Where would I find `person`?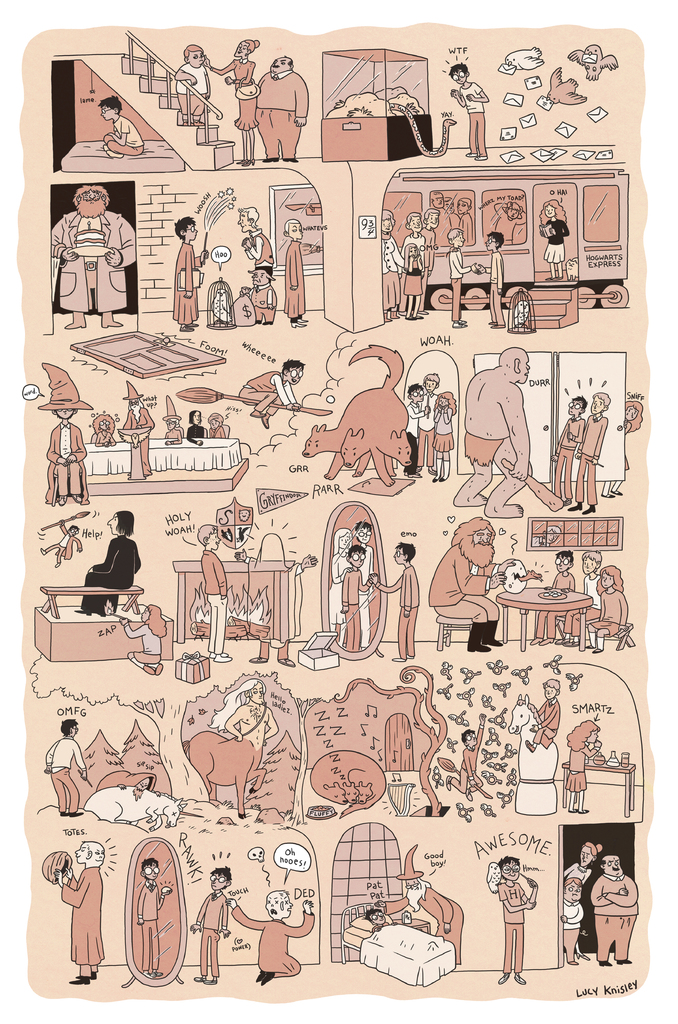
At (78, 506, 138, 624).
